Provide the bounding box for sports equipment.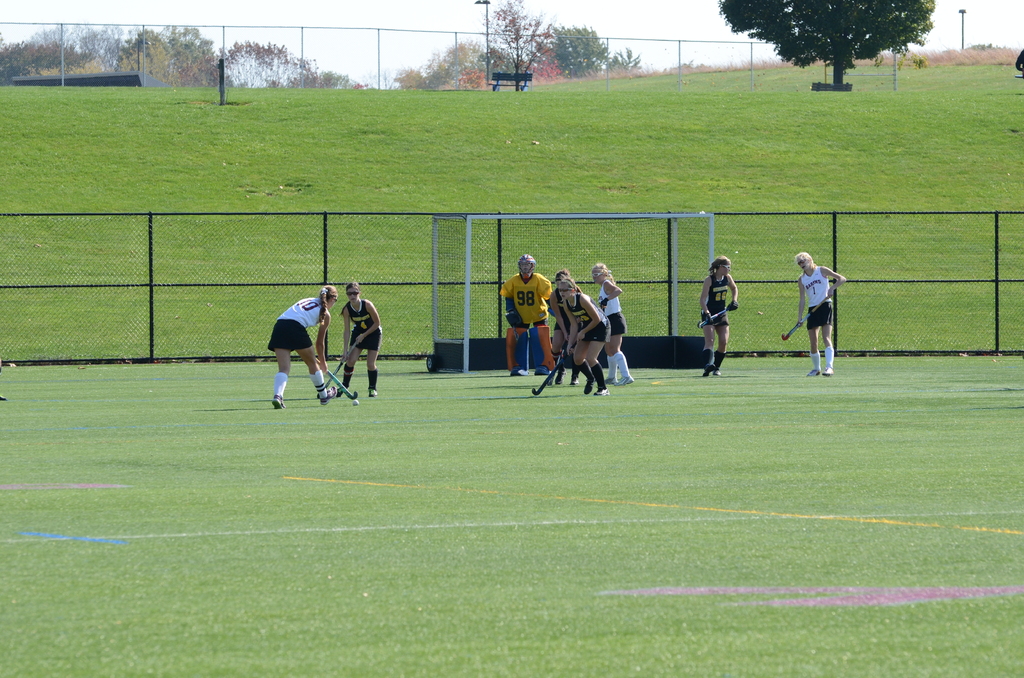
316/334/362/403.
